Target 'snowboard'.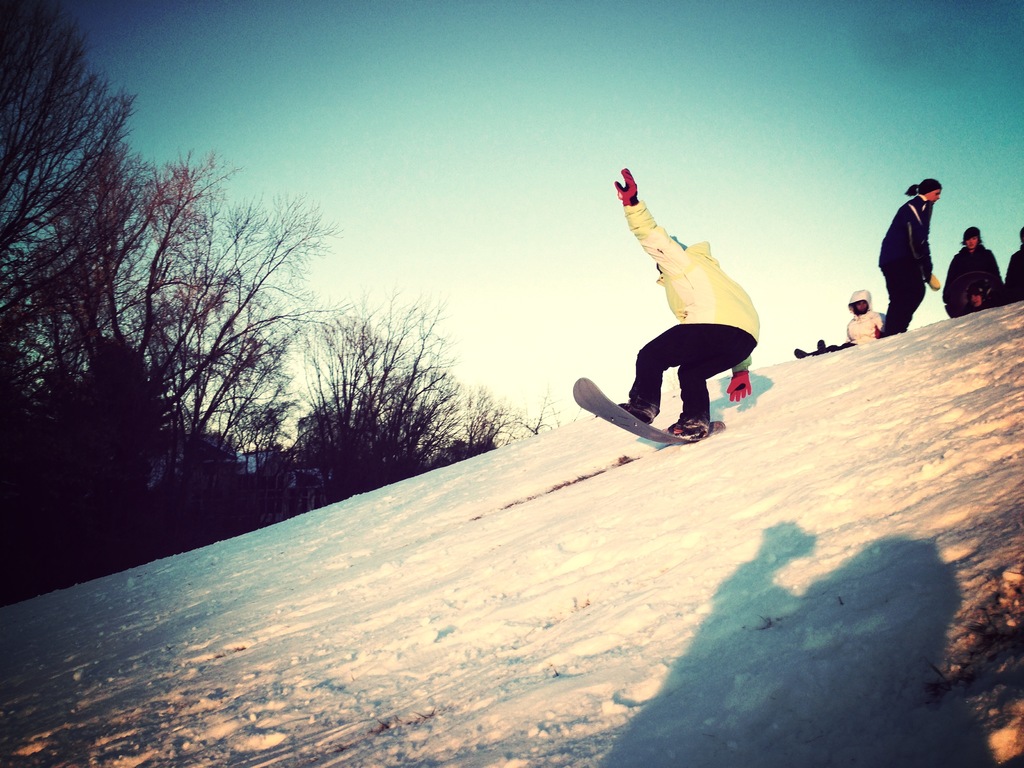
Target region: select_region(571, 378, 726, 443).
